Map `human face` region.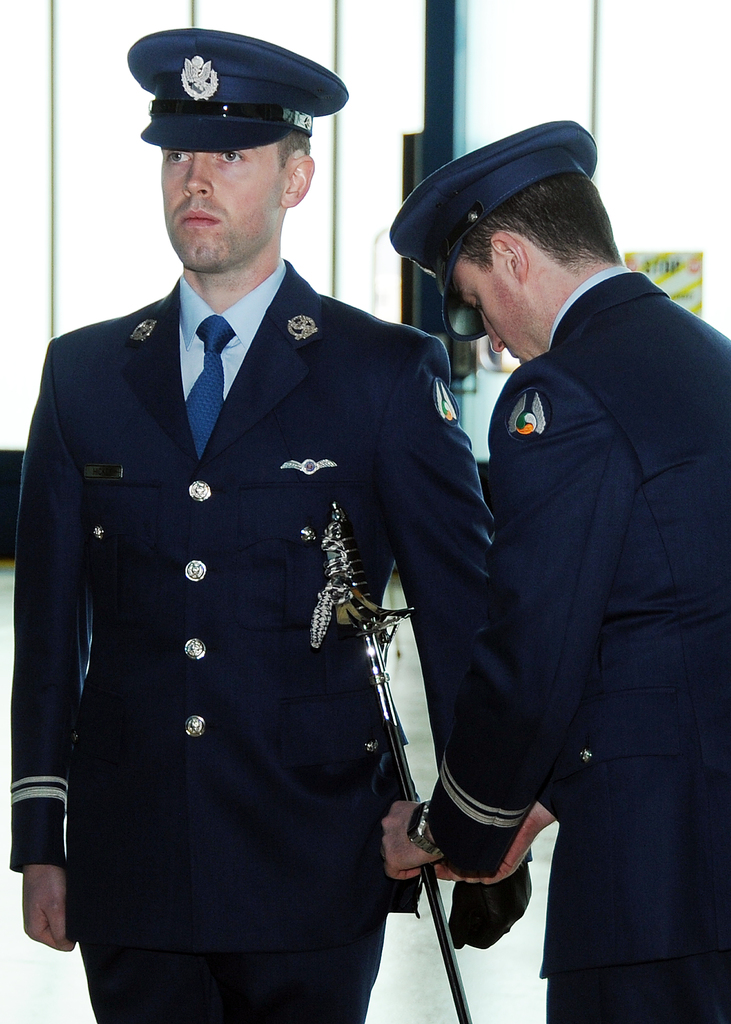
Mapped to x1=158 y1=137 x2=289 y2=266.
